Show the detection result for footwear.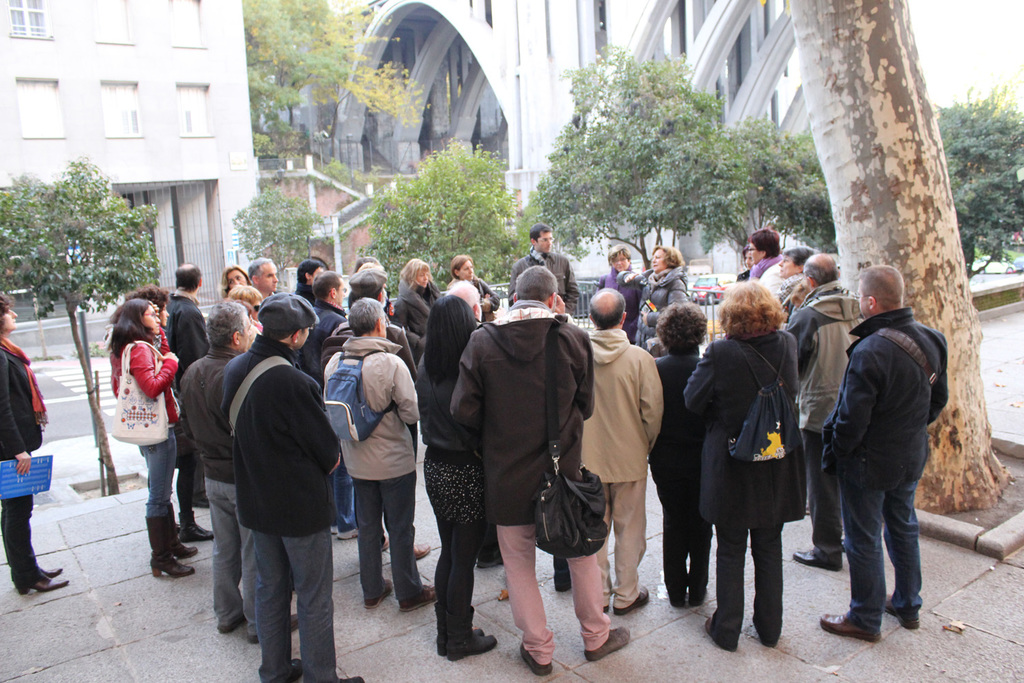
329, 523, 339, 539.
